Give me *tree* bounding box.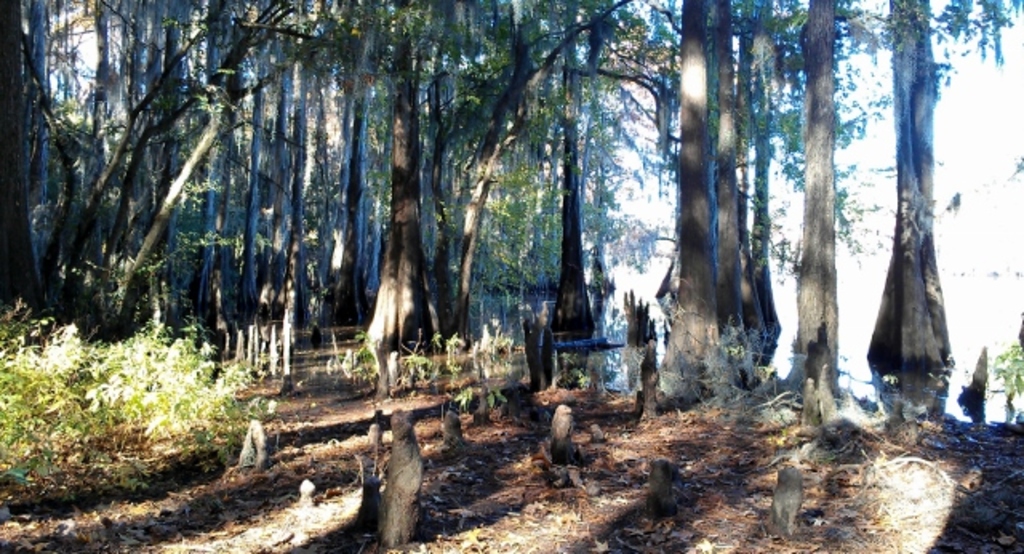
crop(840, 22, 984, 416).
